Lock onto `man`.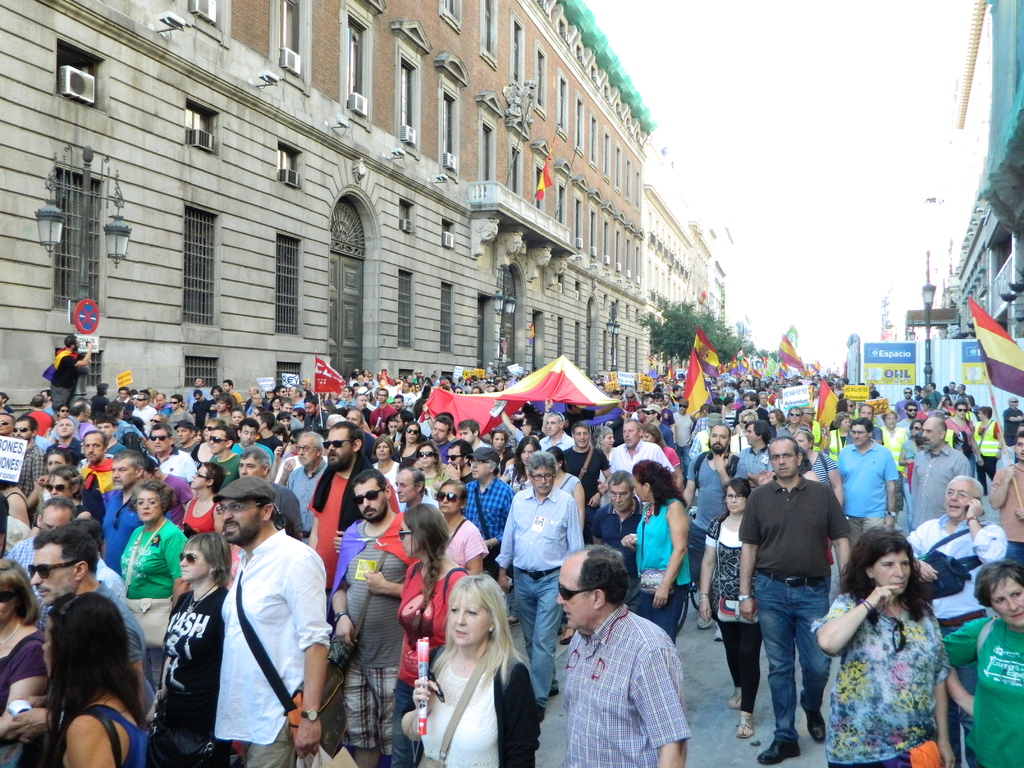
Locked: left=166, top=395, right=196, bottom=437.
